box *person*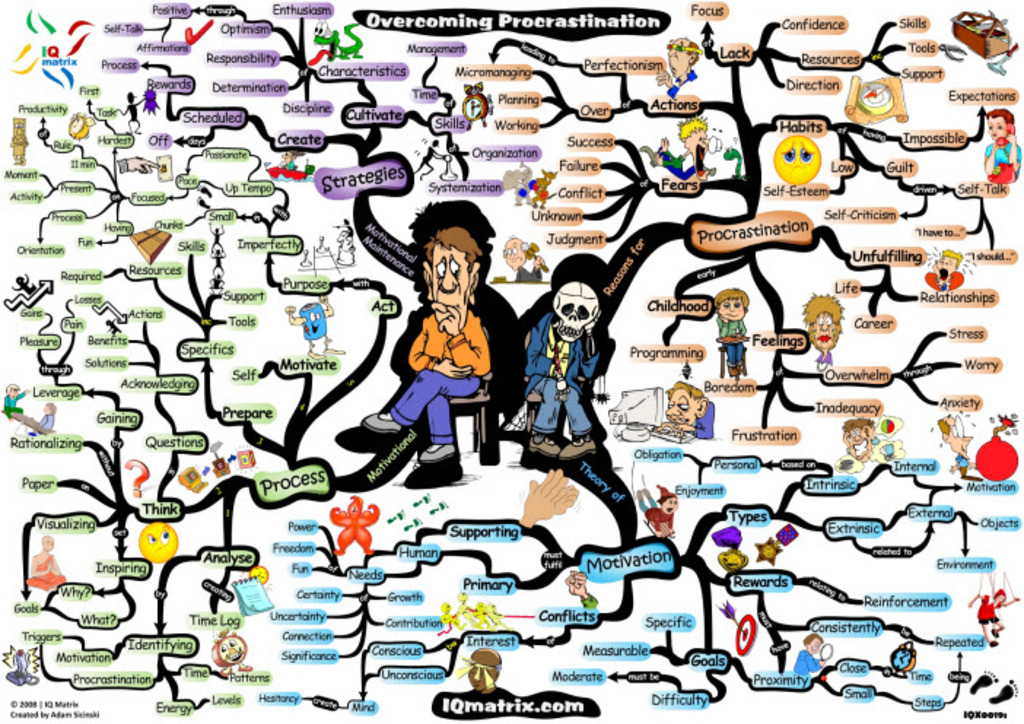
pyautogui.locateOnScreen(635, 112, 724, 182)
